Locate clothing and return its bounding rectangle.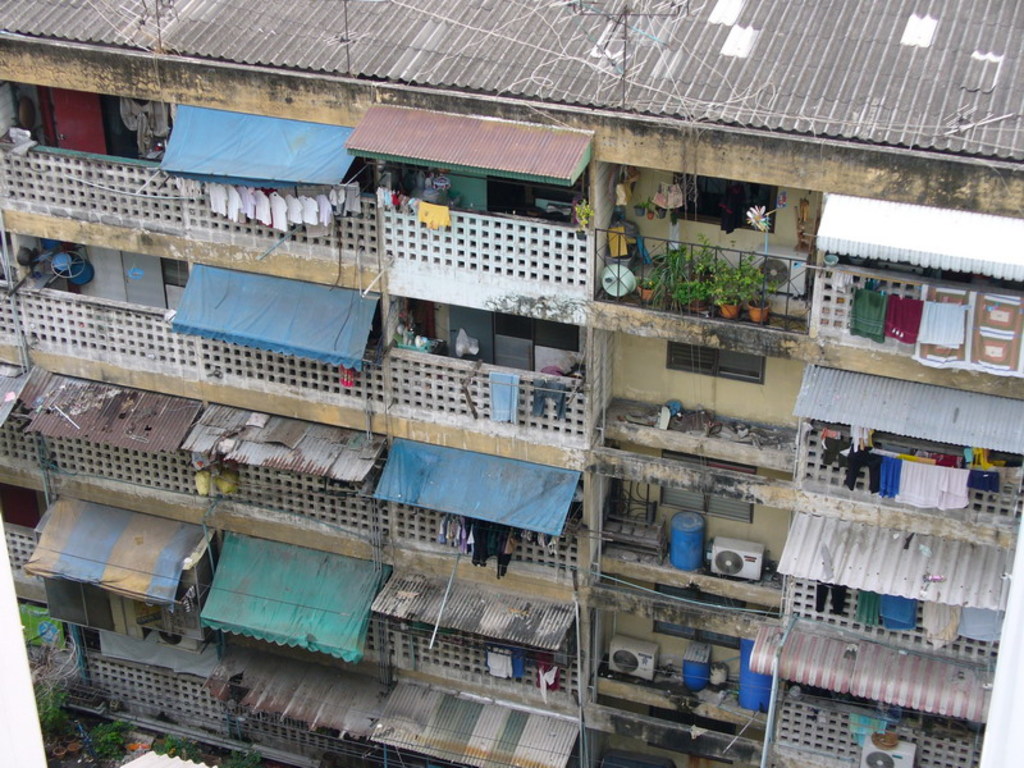
bbox(301, 193, 316, 223).
